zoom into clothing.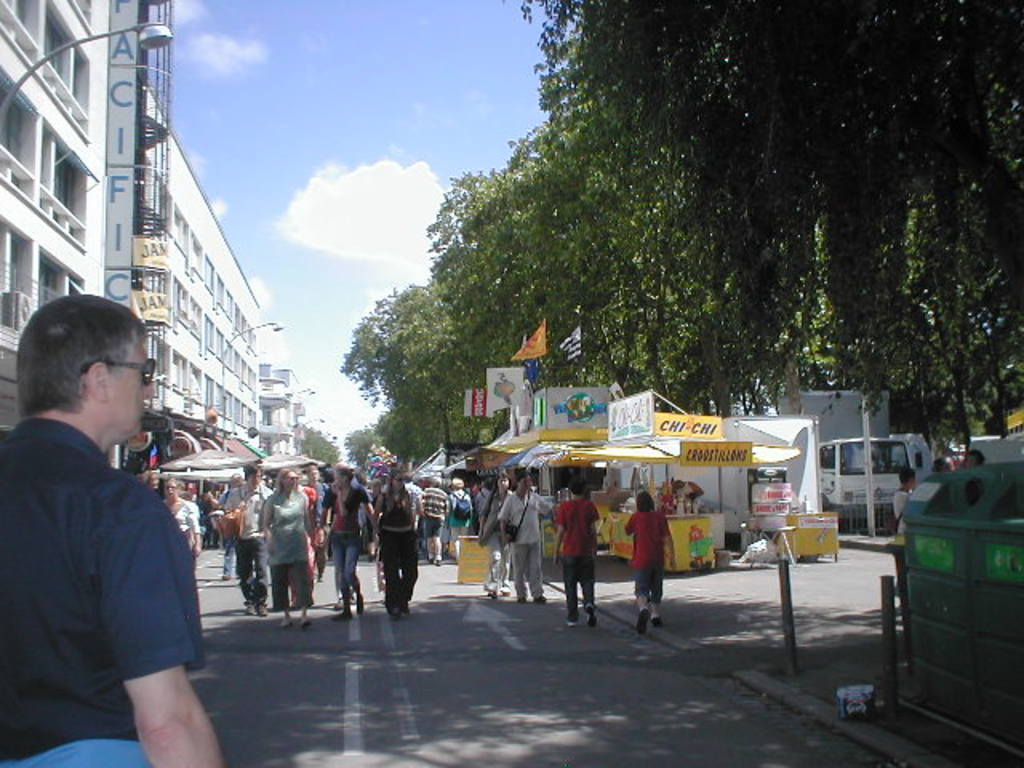
Zoom target: x1=550, y1=496, x2=597, y2=627.
